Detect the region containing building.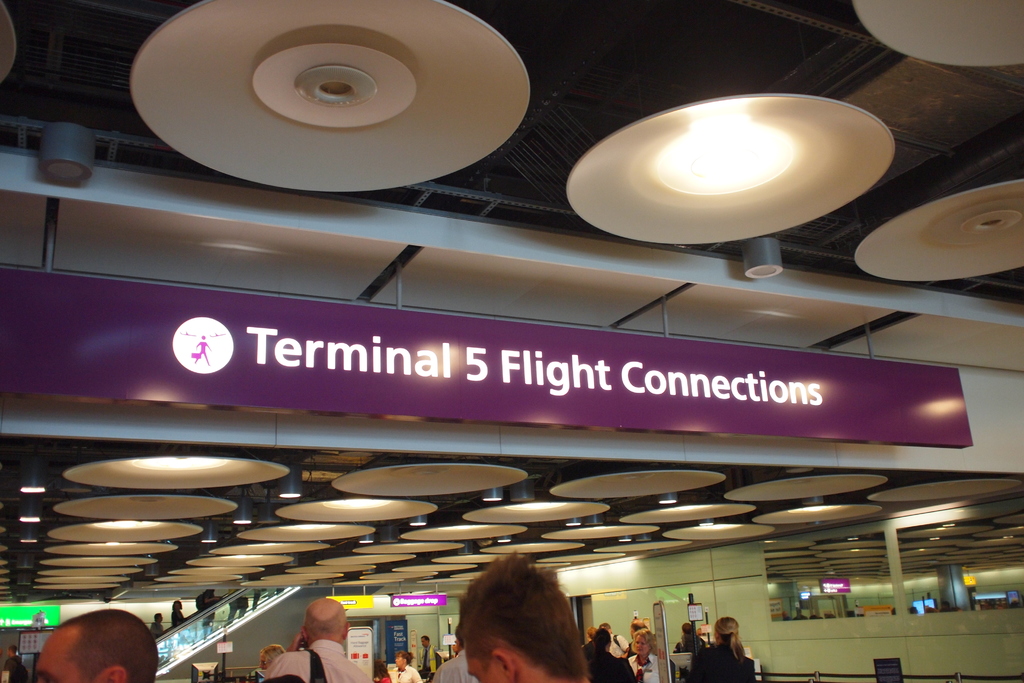
0:23:1023:645.
